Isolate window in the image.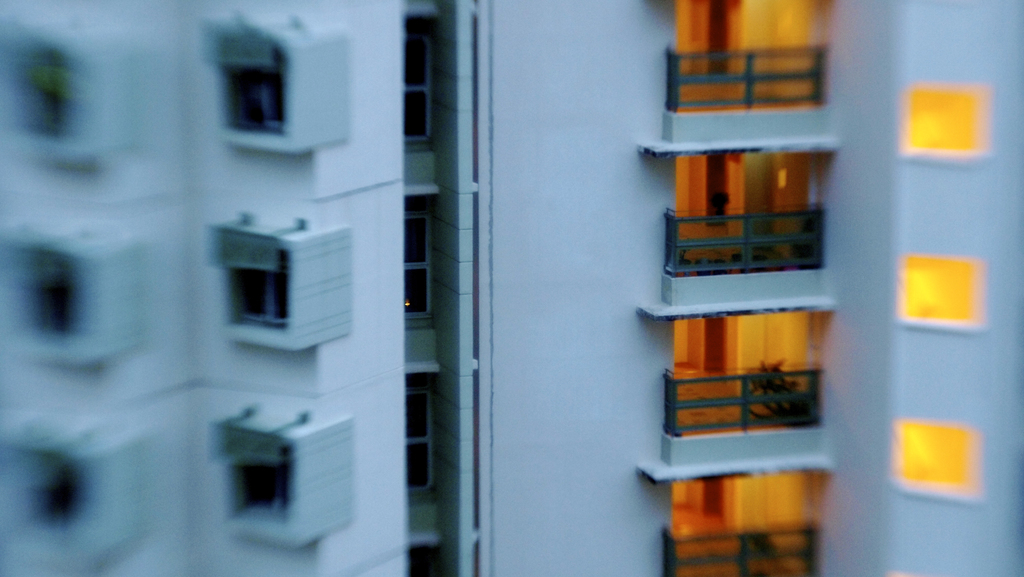
Isolated region: crop(897, 256, 988, 335).
